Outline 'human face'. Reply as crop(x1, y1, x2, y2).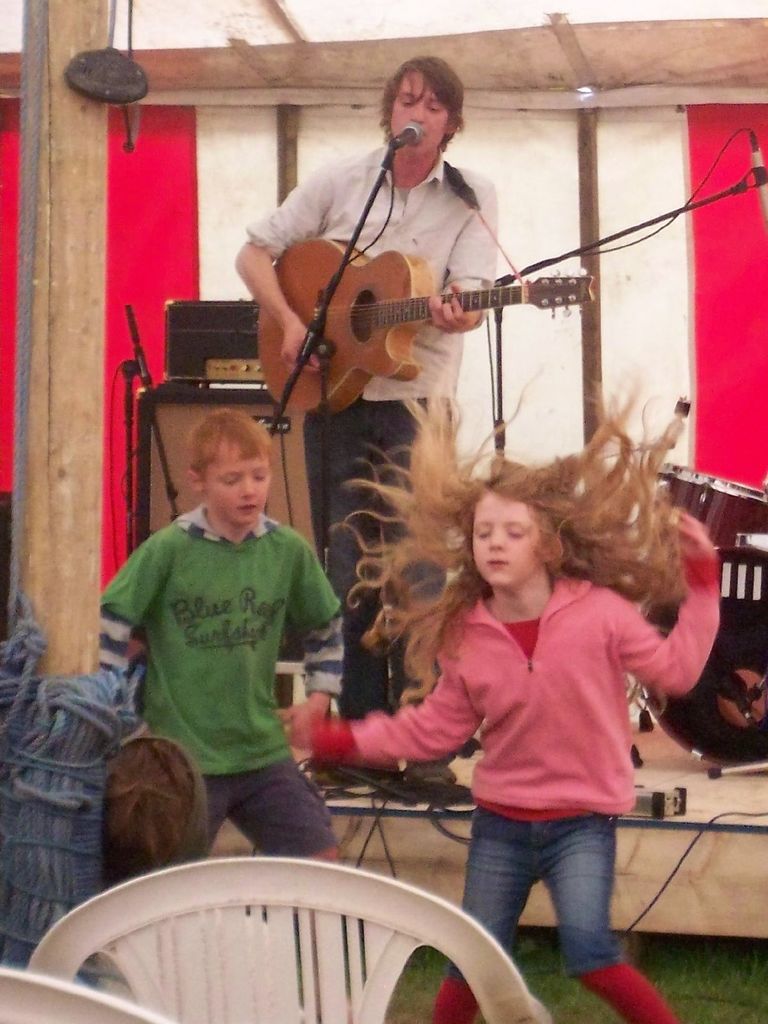
crop(389, 72, 445, 163).
